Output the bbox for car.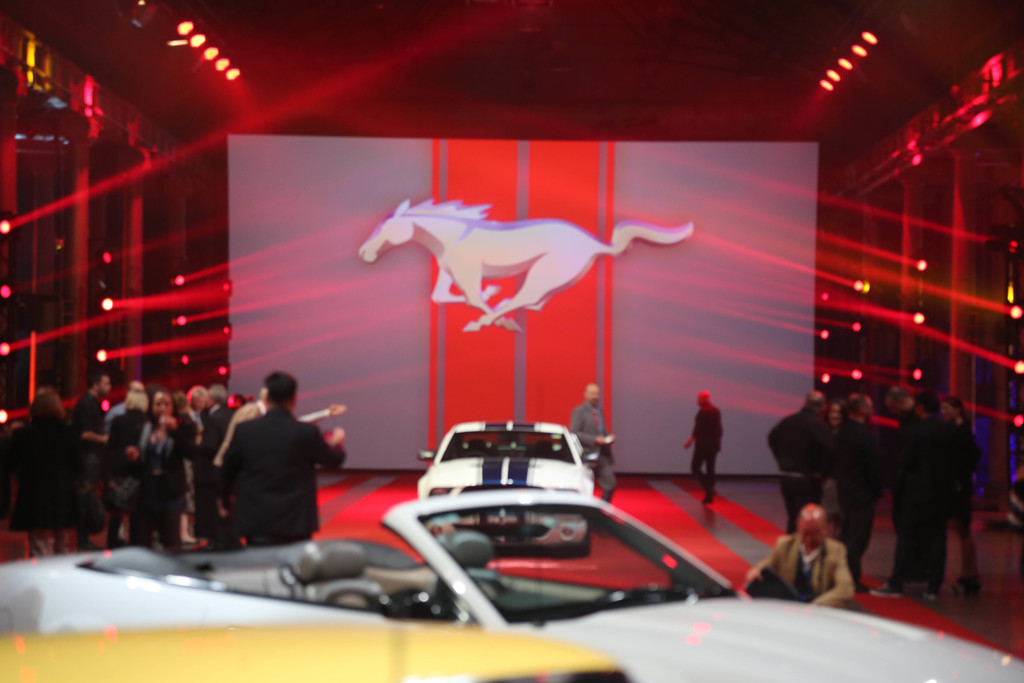
0/620/628/682.
